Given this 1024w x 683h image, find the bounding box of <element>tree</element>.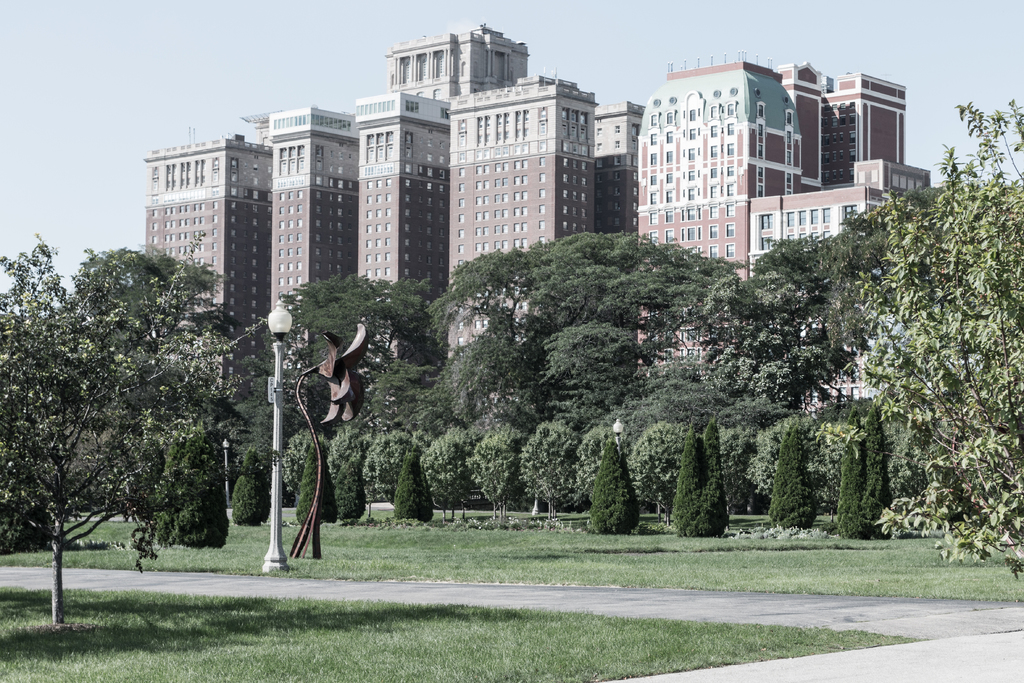
box(296, 438, 341, 524).
